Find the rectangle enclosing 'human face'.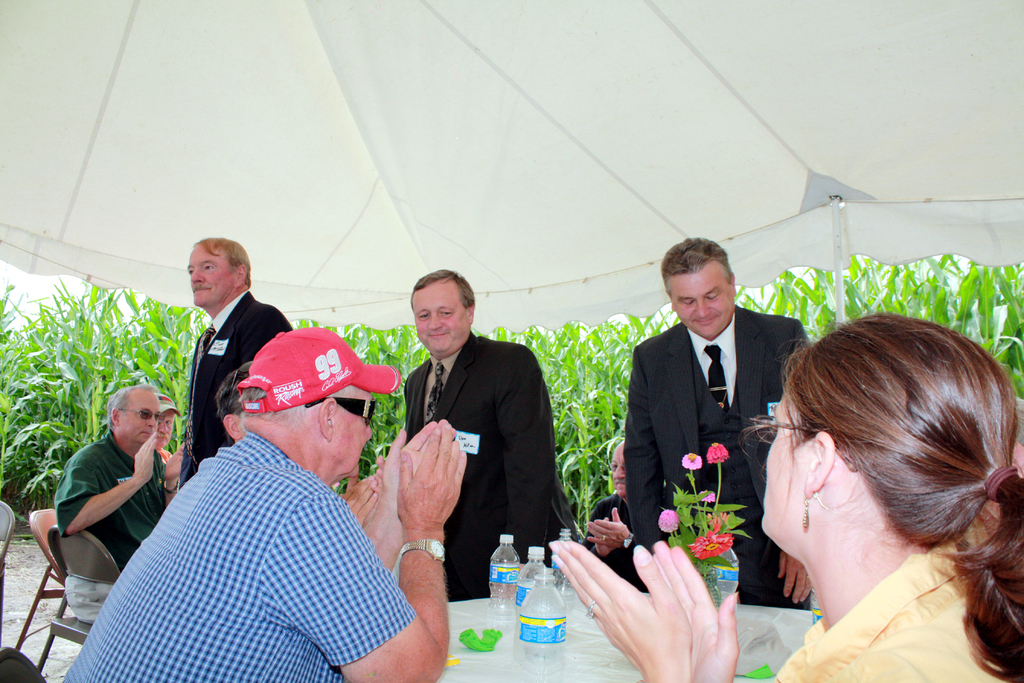
bbox=(333, 391, 373, 478).
